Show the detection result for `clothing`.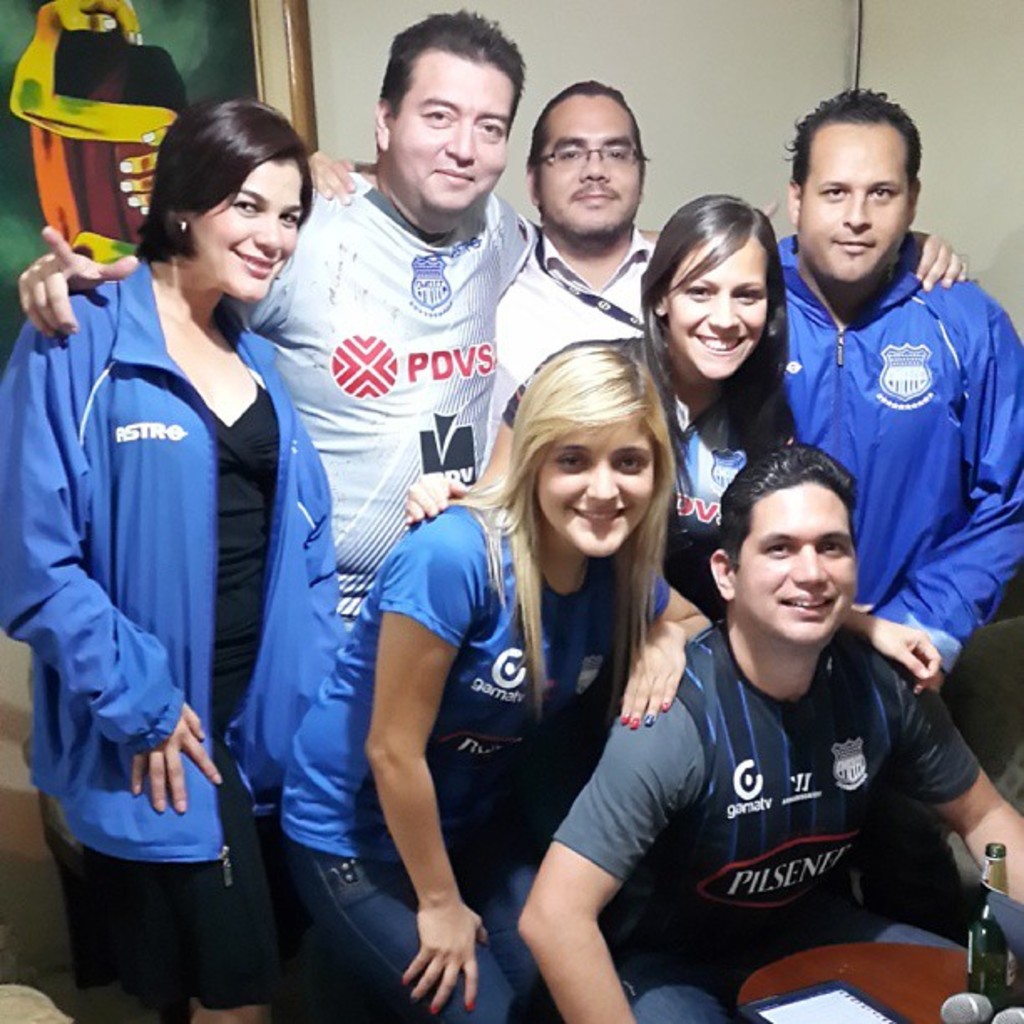
box(239, 470, 684, 1022).
